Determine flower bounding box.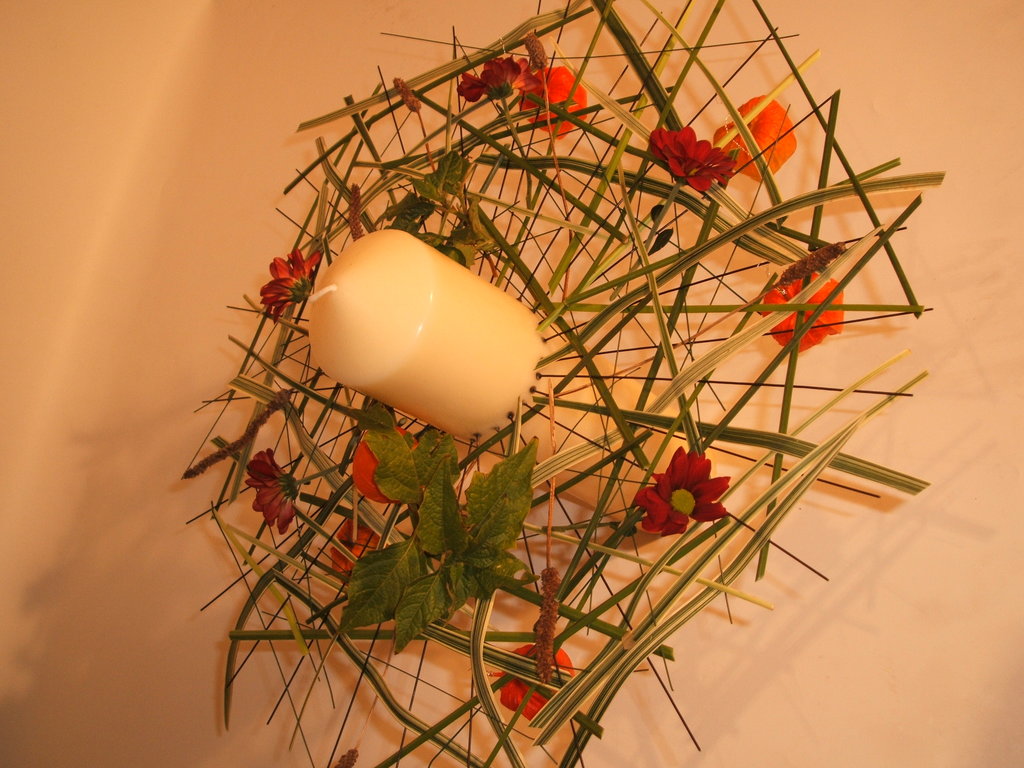
Determined: l=518, t=61, r=588, b=141.
